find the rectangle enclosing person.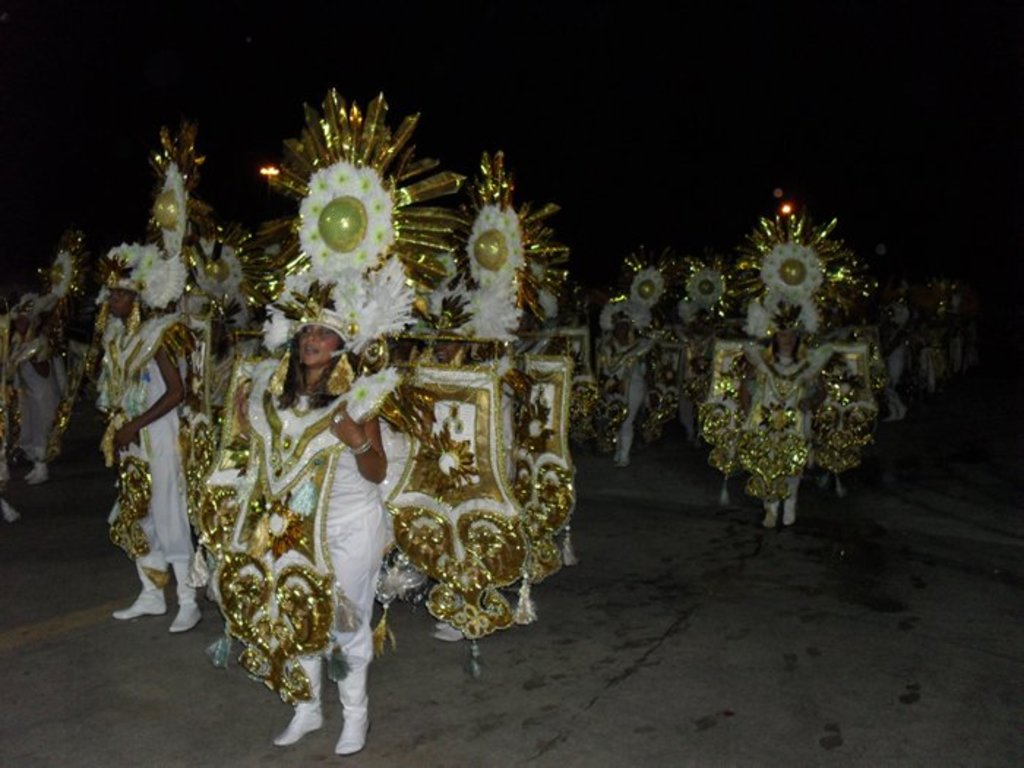
(372,133,565,651).
